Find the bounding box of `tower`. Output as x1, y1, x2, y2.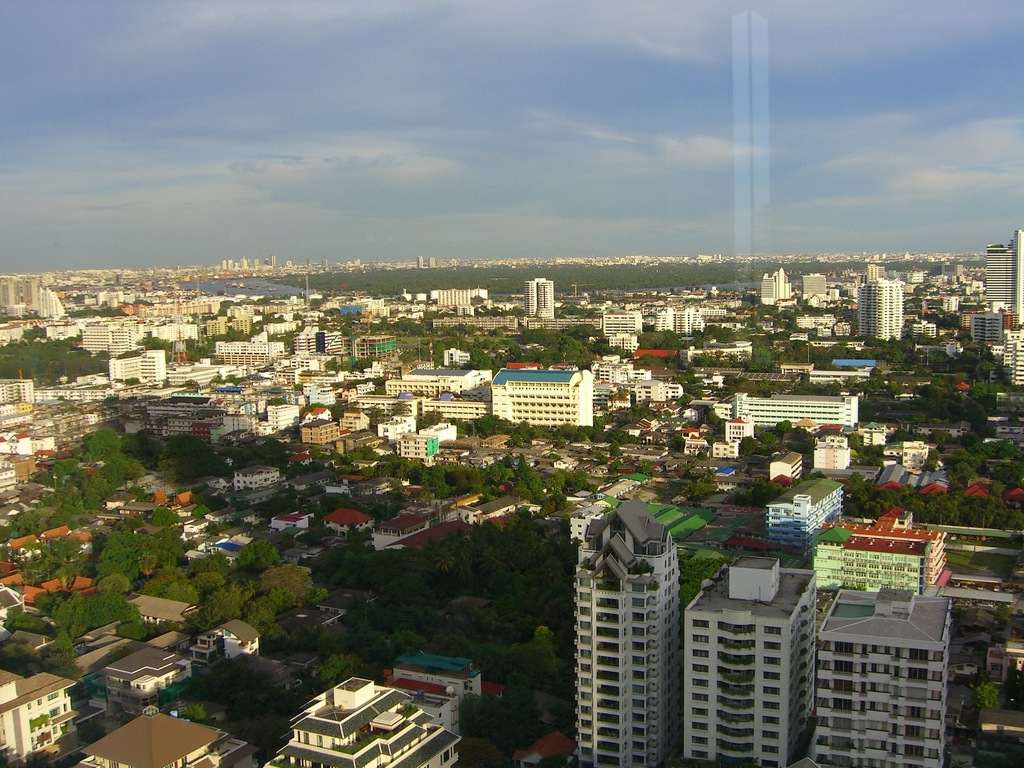
429, 254, 440, 270.
